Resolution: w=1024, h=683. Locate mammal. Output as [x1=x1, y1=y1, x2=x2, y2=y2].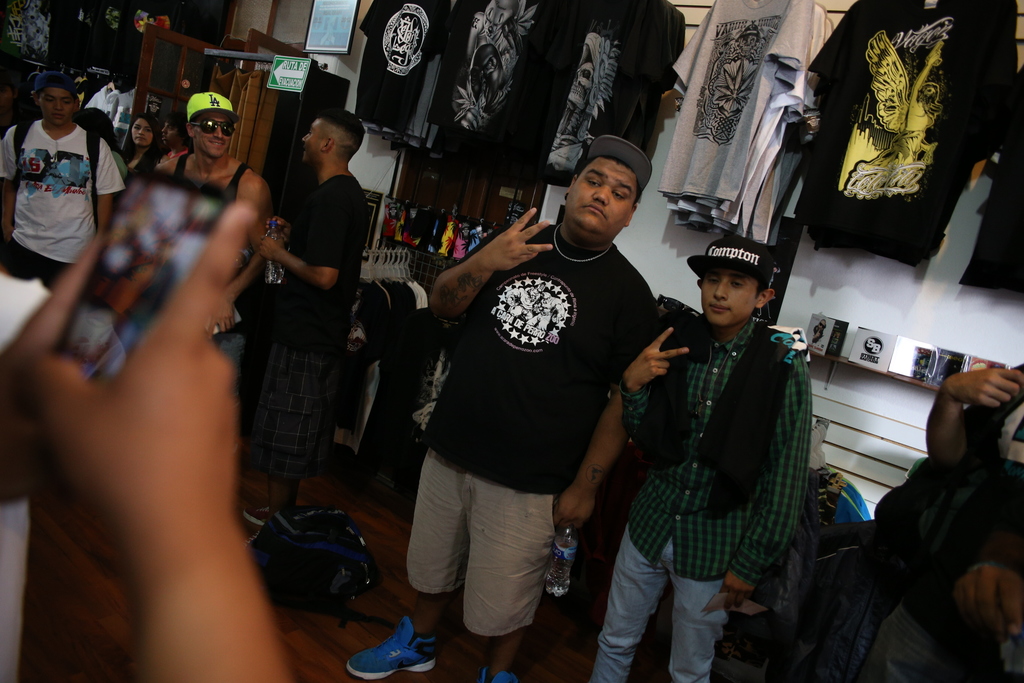
[x1=239, y1=110, x2=371, y2=531].
